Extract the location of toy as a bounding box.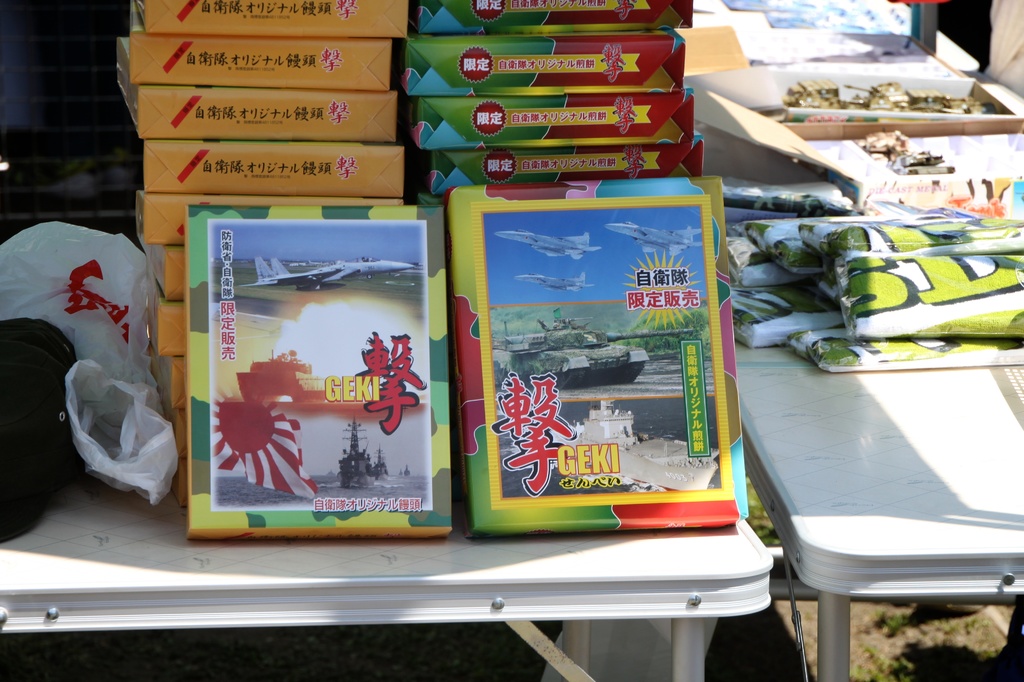
Rect(410, 141, 711, 214).
